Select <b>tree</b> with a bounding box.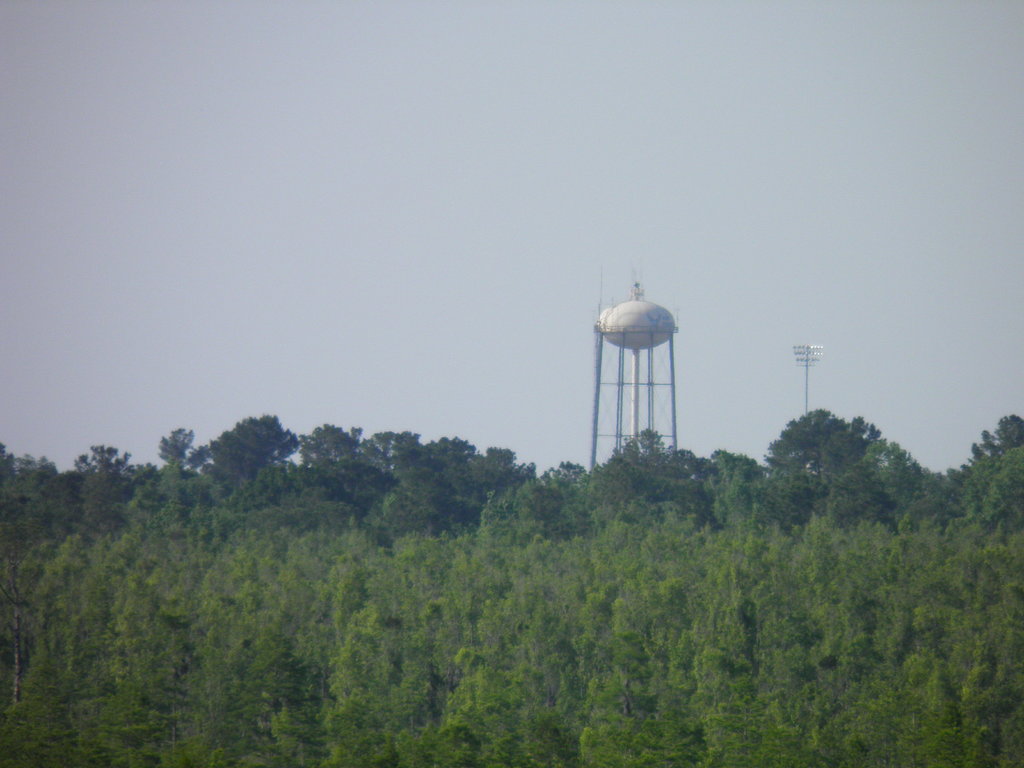
(361,431,417,492).
